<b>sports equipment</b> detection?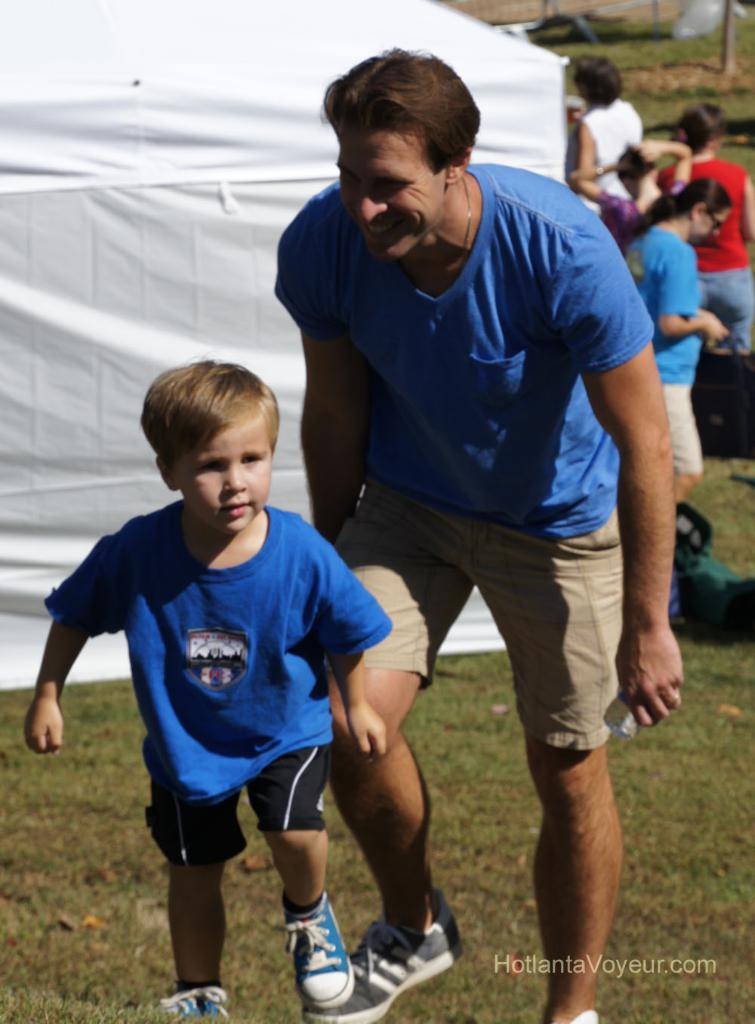
{"left": 265, "top": 886, "right": 356, "bottom": 1013}
